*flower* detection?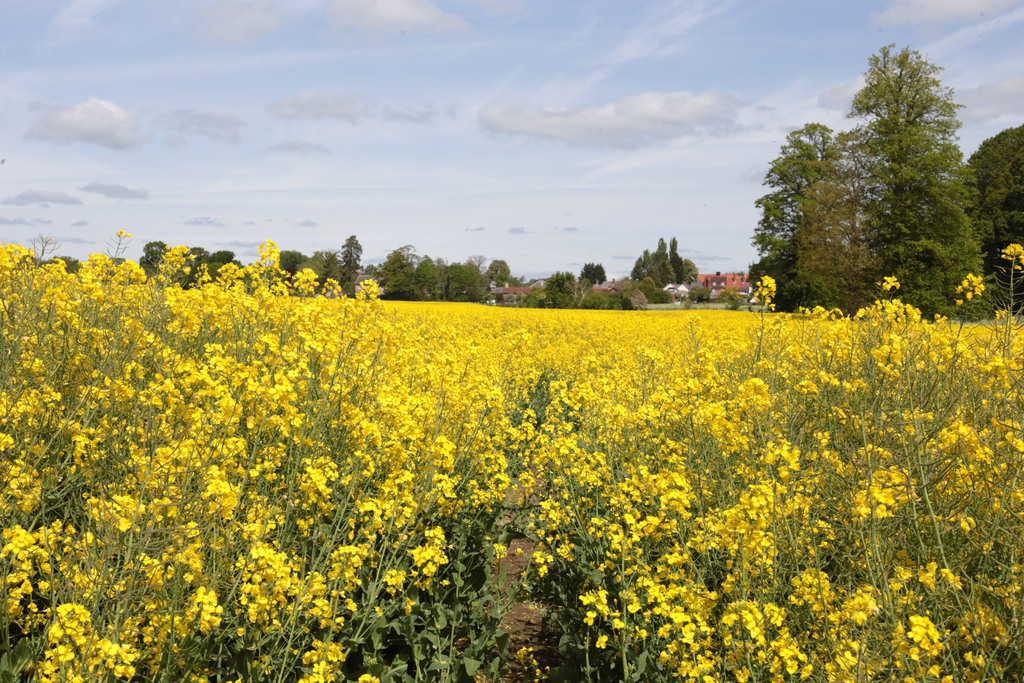
region(54, 598, 95, 641)
